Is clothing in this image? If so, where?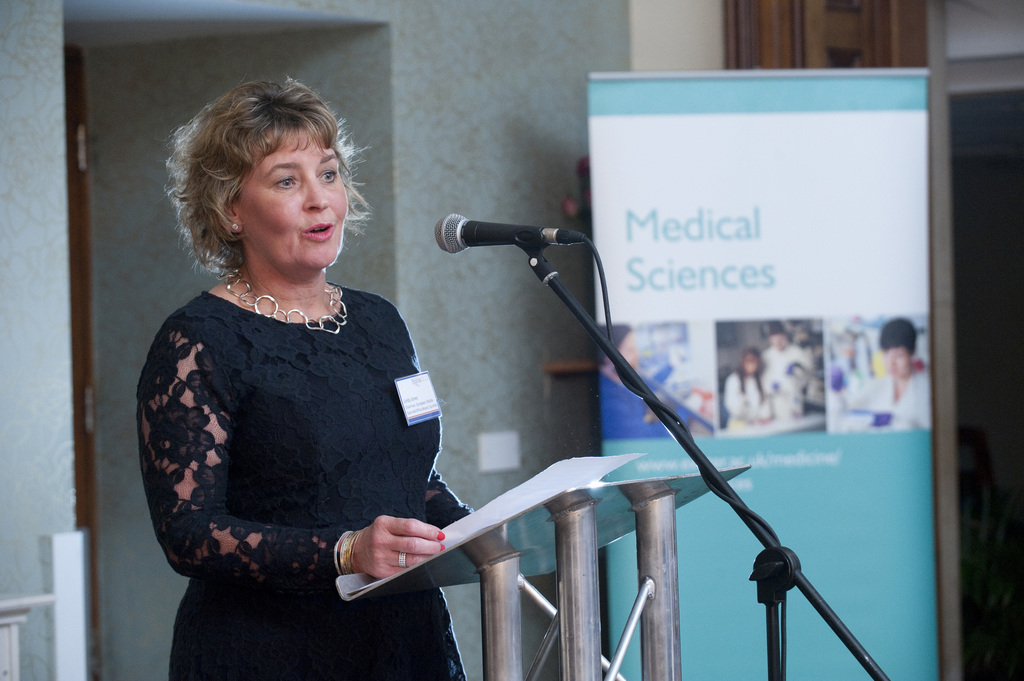
Yes, at 764 344 812 393.
